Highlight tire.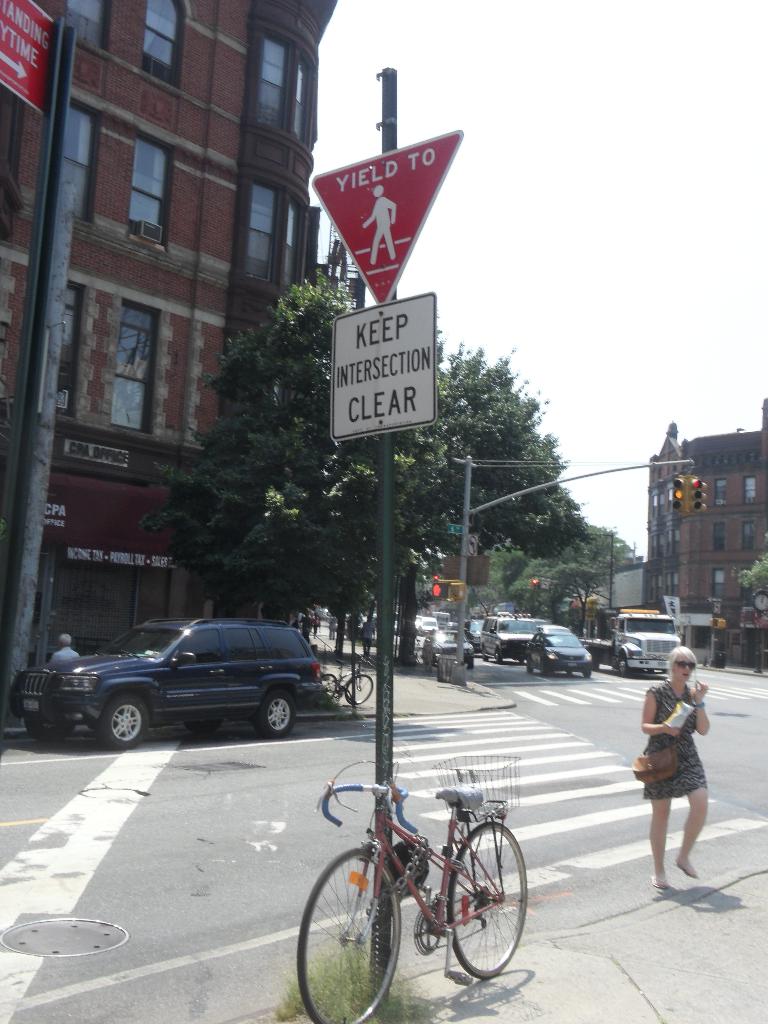
Highlighted region: region(100, 696, 161, 748).
